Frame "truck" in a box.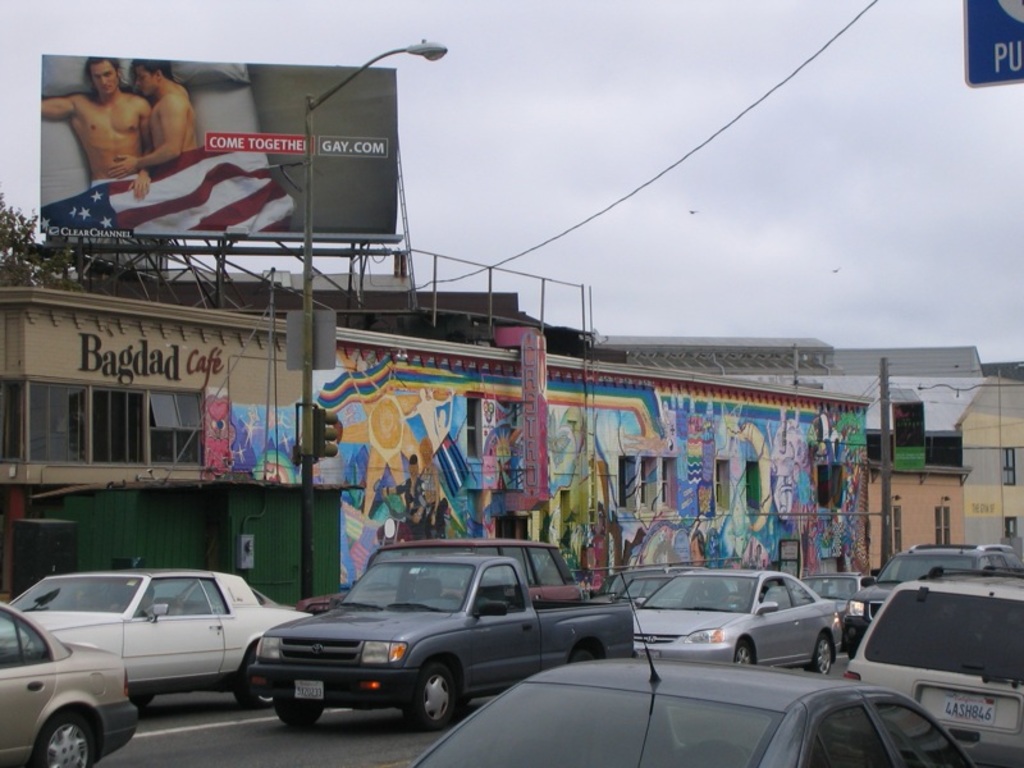
crop(225, 549, 639, 744).
